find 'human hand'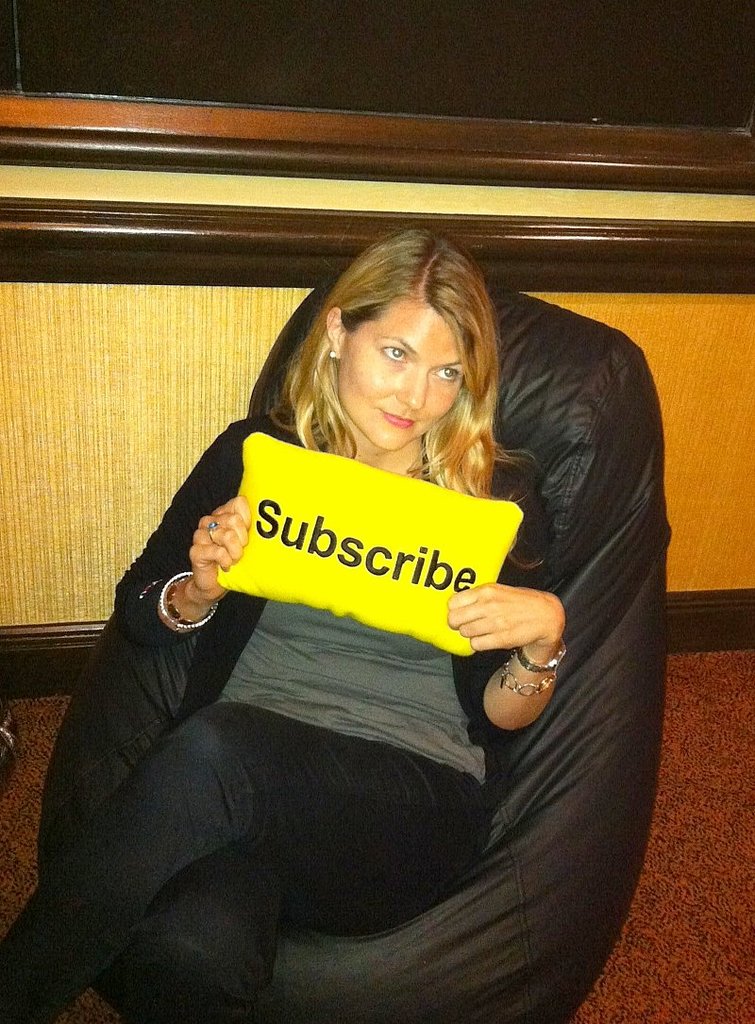
188, 495, 256, 608
